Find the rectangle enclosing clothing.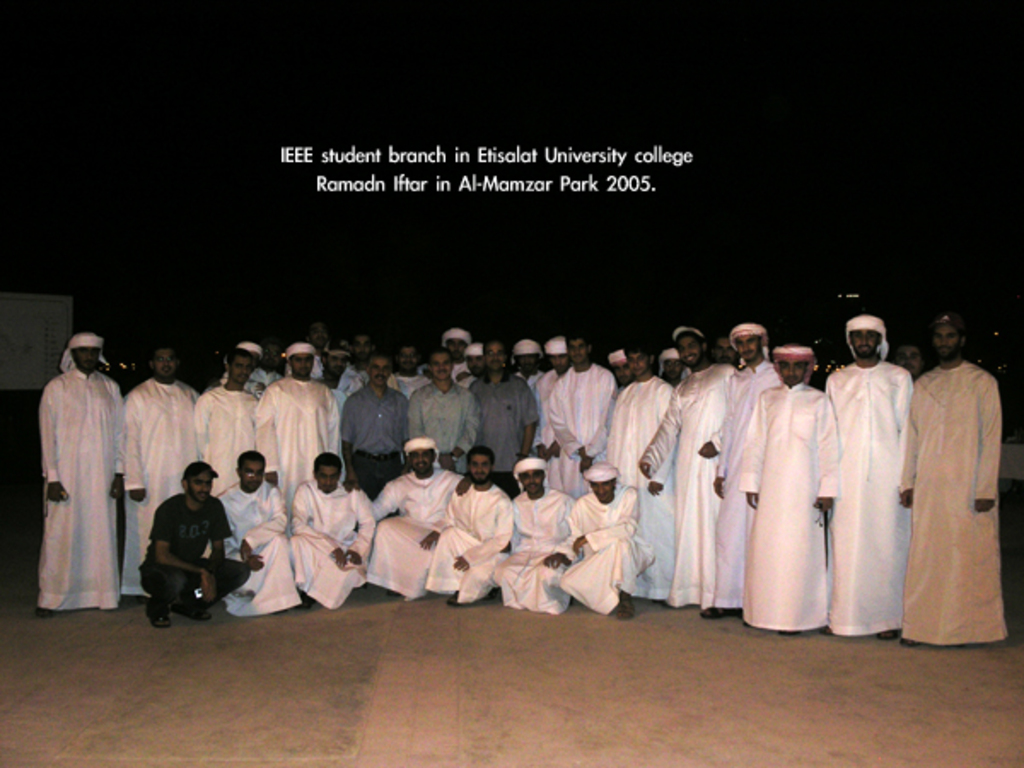
l=408, t=377, r=486, b=478.
